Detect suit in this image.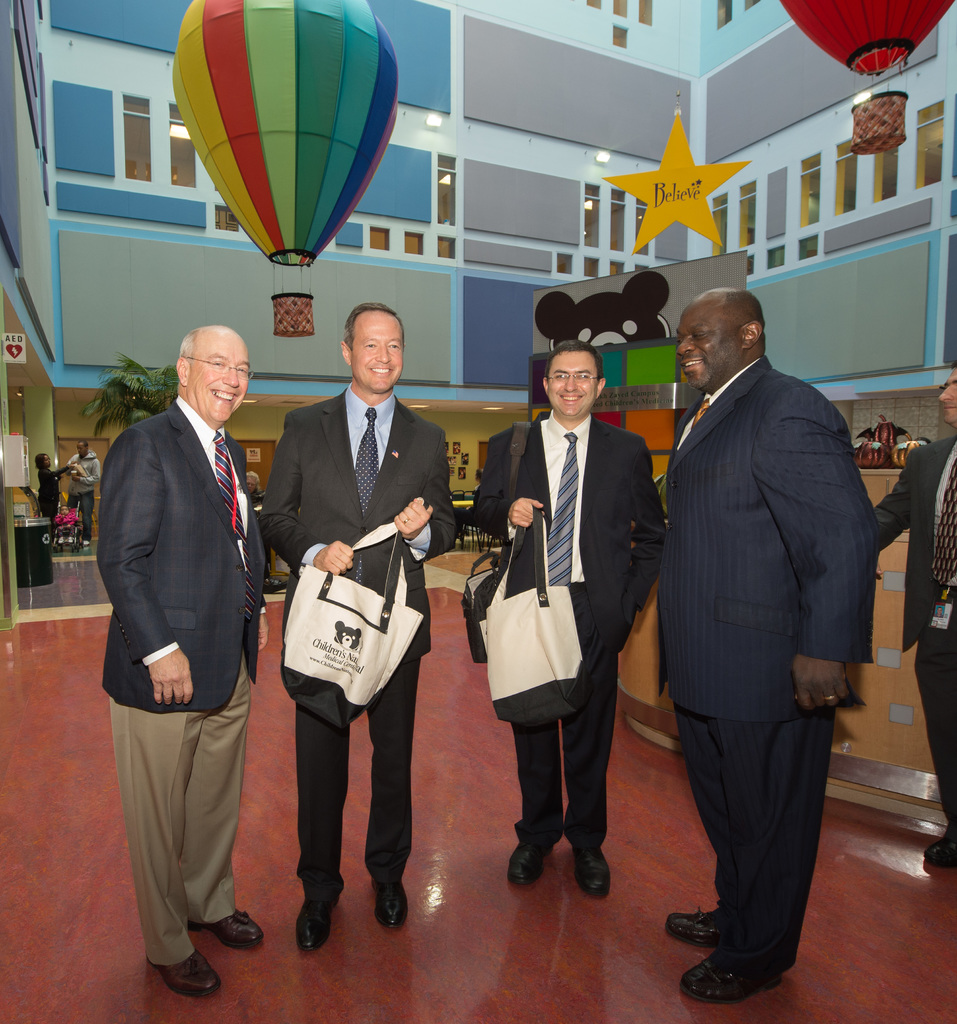
Detection: (left=91, top=392, right=266, bottom=972).
